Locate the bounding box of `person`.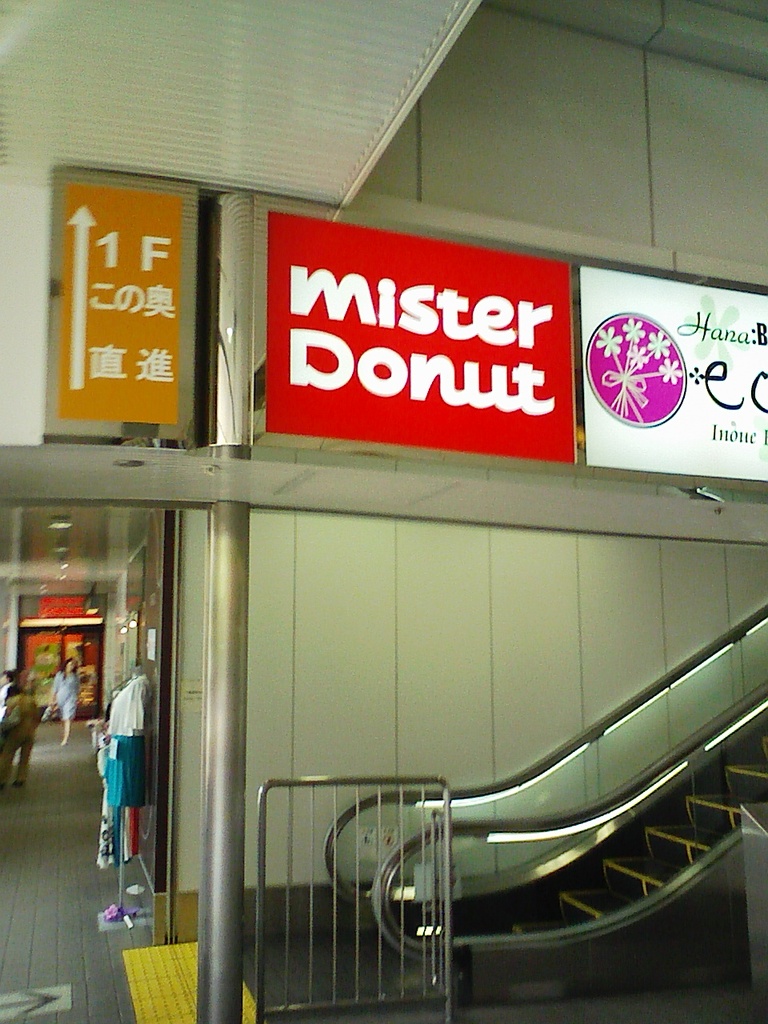
Bounding box: 2 672 21 709.
